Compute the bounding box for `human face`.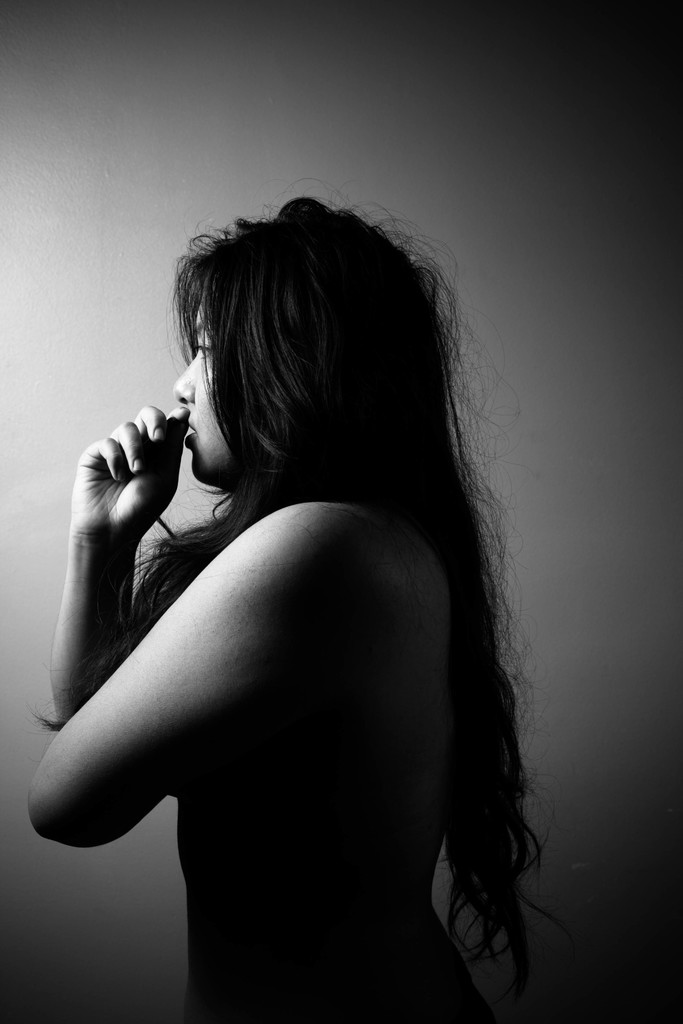
170,302,229,481.
